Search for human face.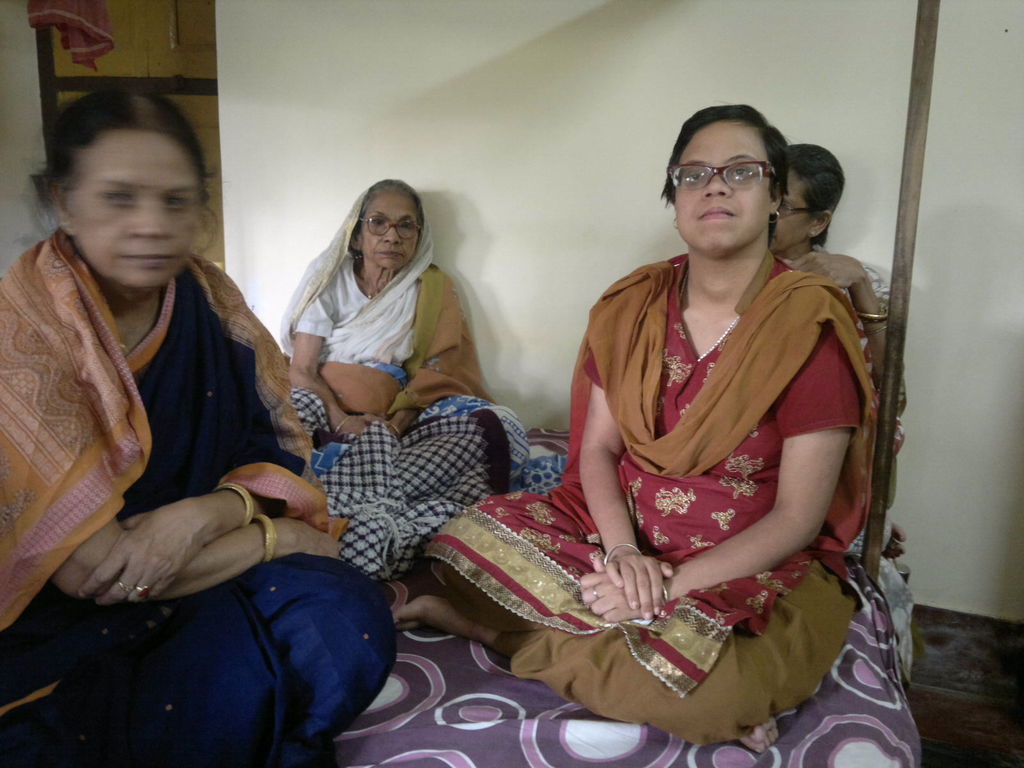
Found at {"left": 667, "top": 122, "right": 772, "bottom": 259}.
